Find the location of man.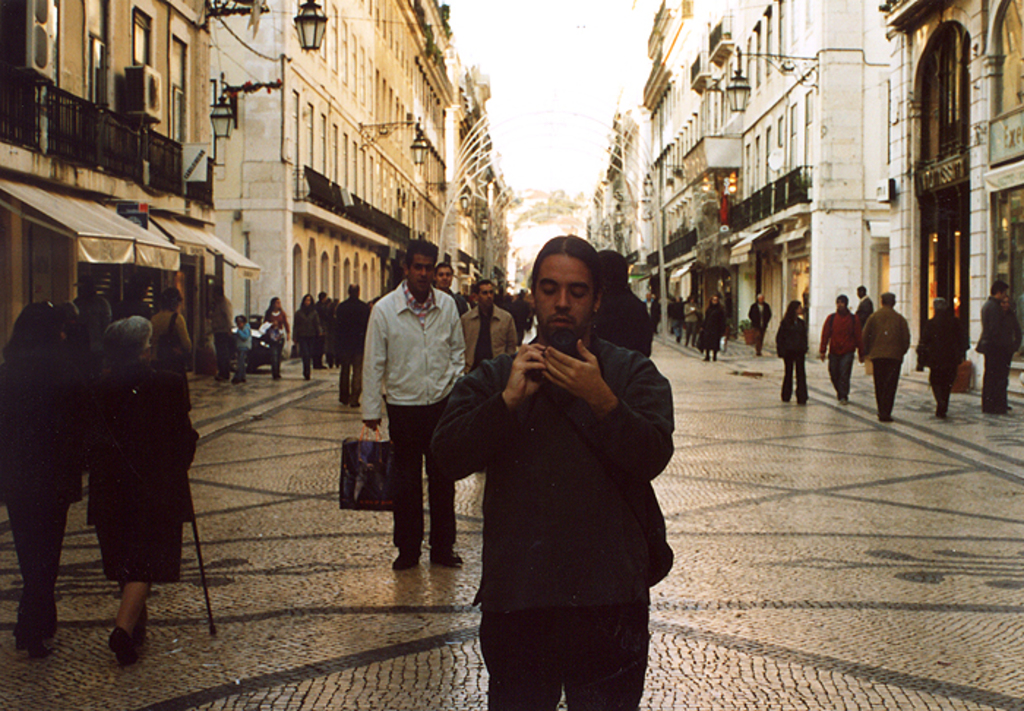
Location: Rect(818, 296, 856, 402).
